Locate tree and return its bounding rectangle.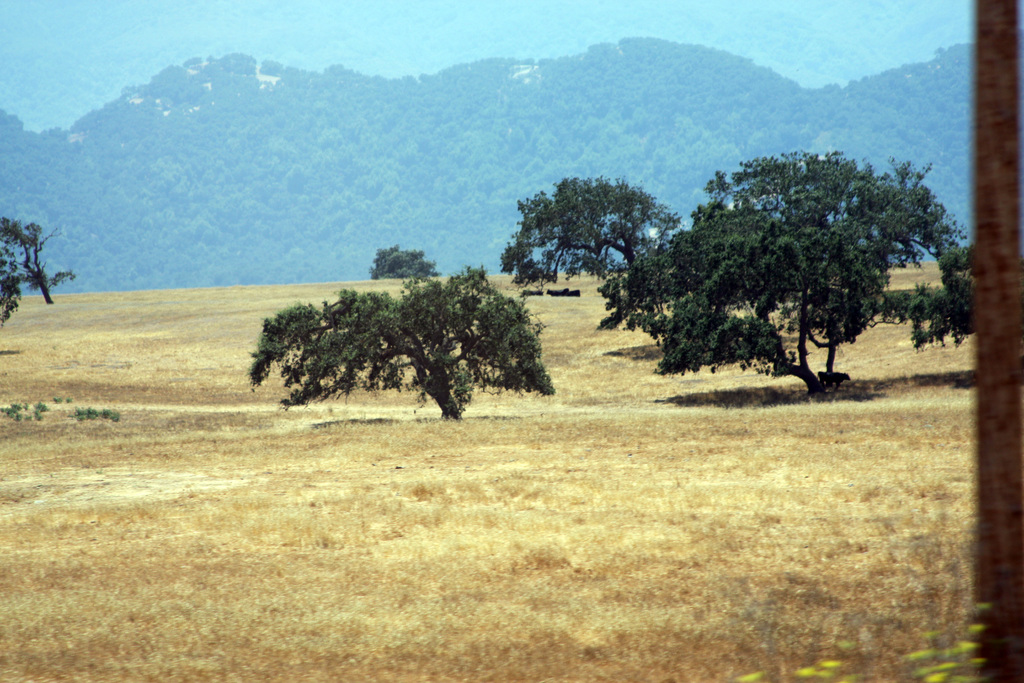
box=[362, 243, 445, 284].
